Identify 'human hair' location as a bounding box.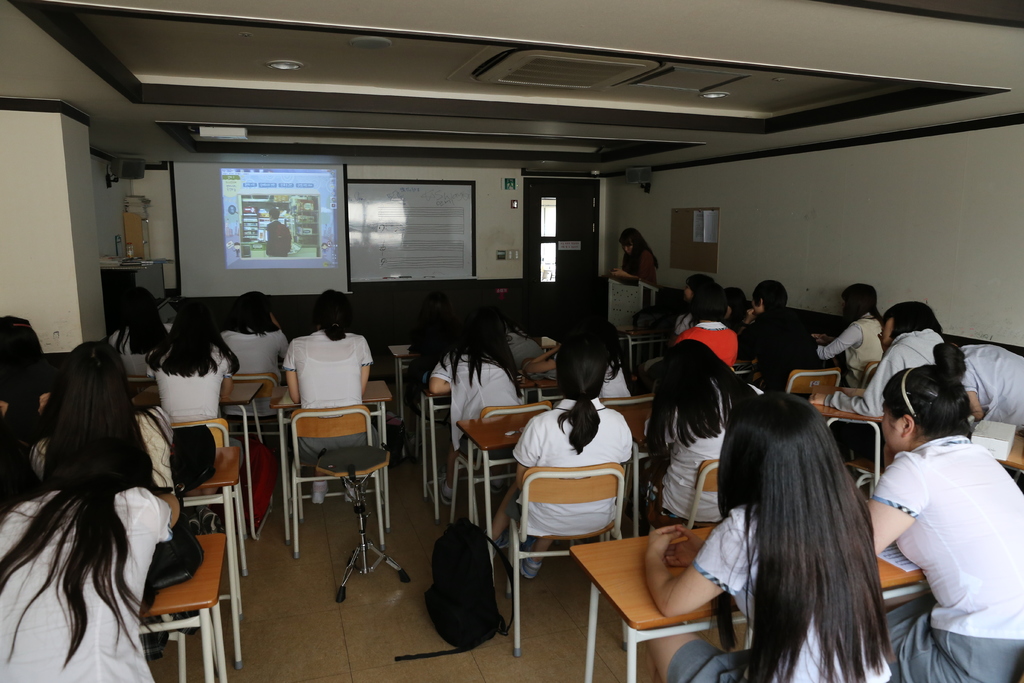
BBox(880, 302, 948, 350).
